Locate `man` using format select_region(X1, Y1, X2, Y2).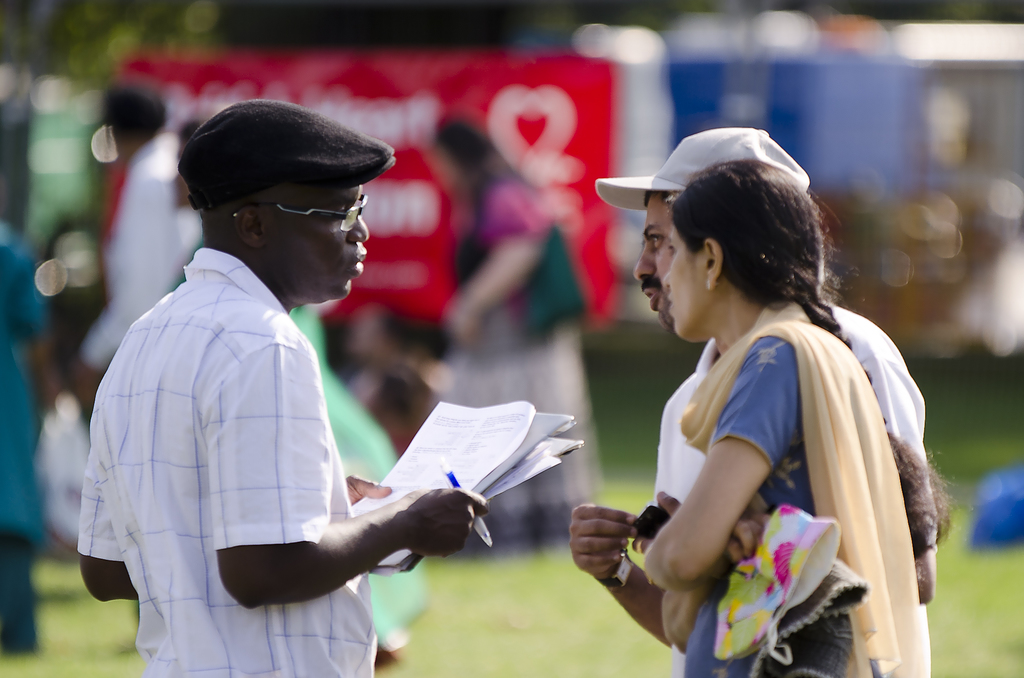
select_region(570, 125, 930, 677).
